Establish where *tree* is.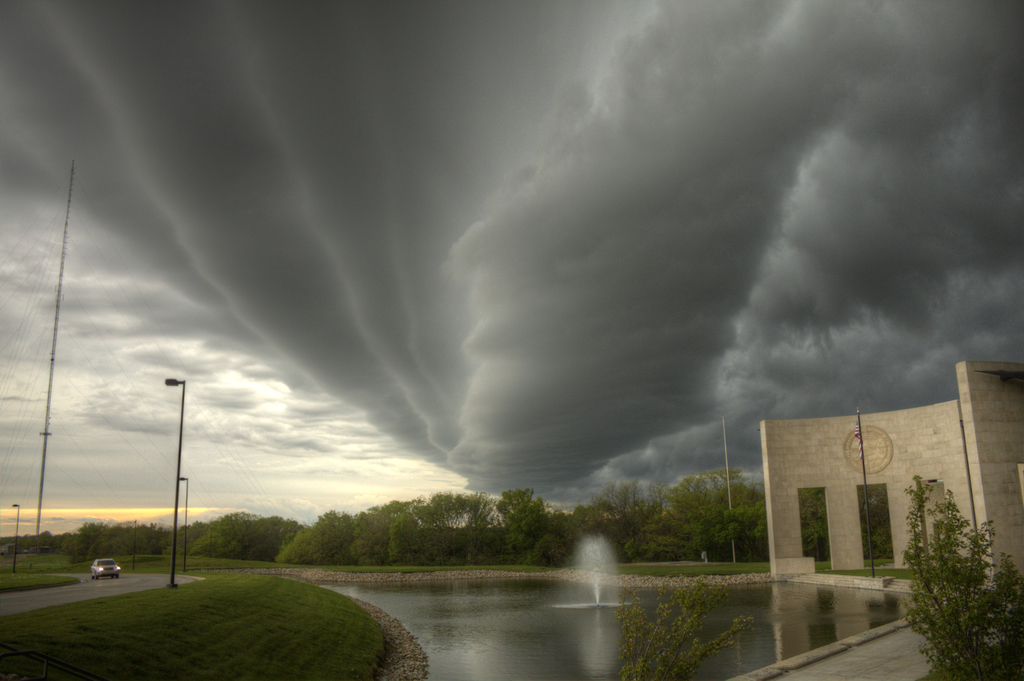
Established at crop(495, 490, 547, 551).
